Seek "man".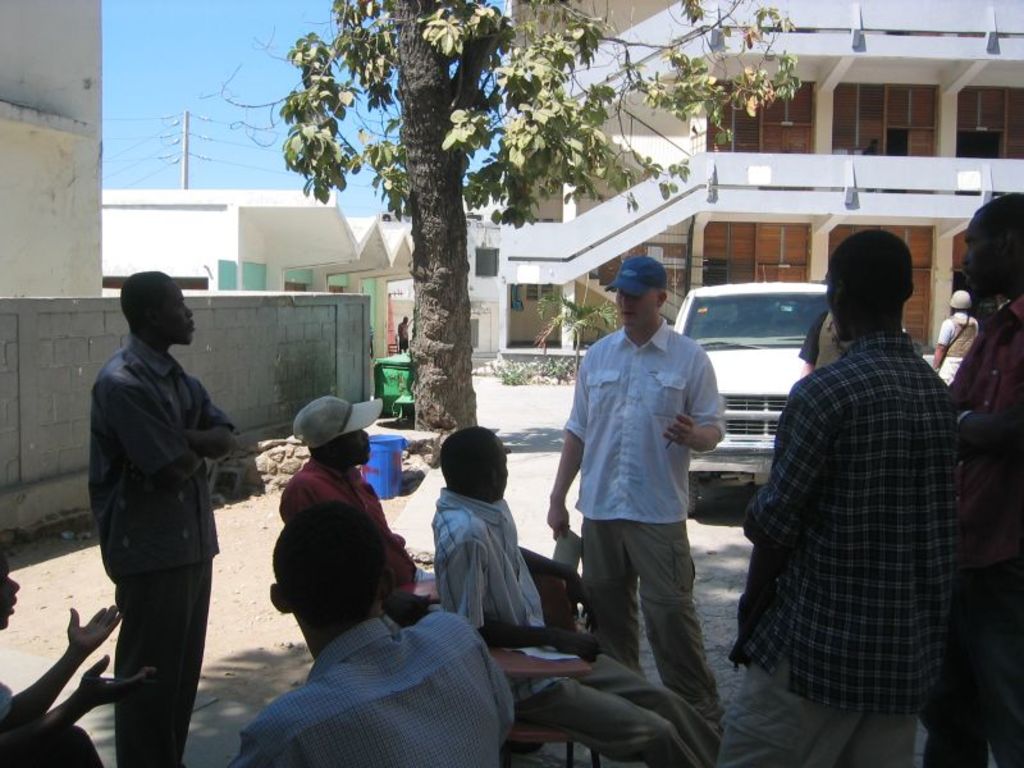
{"left": 945, "top": 187, "right": 1023, "bottom": 767}.
